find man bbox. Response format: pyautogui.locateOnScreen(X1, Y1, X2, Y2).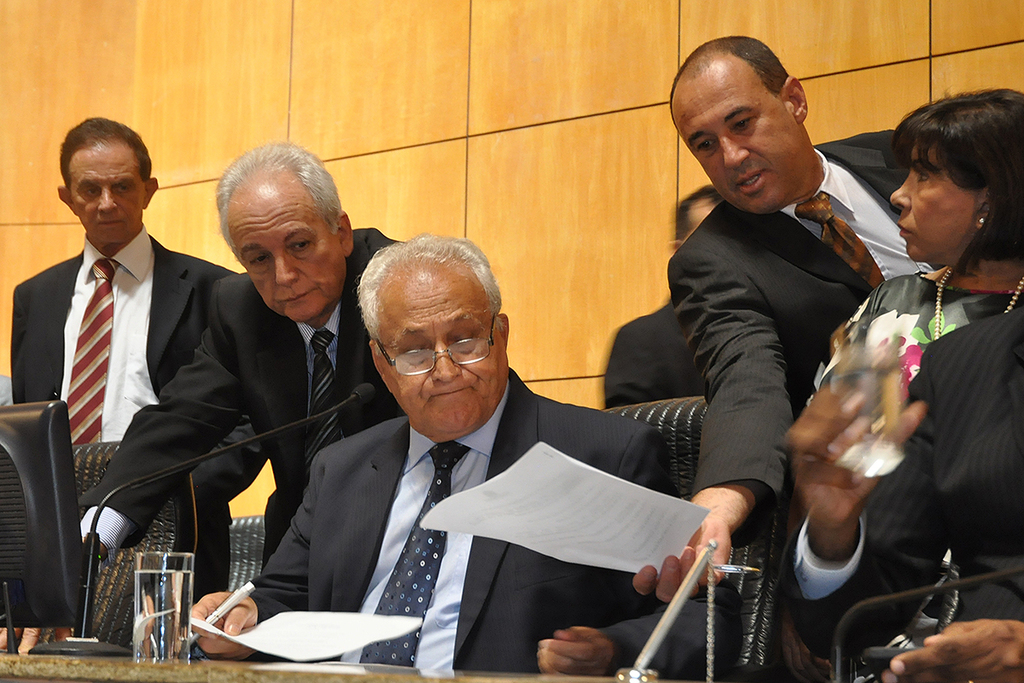
pyautogui.locateOnScreen(0, 145, 398, 651).
